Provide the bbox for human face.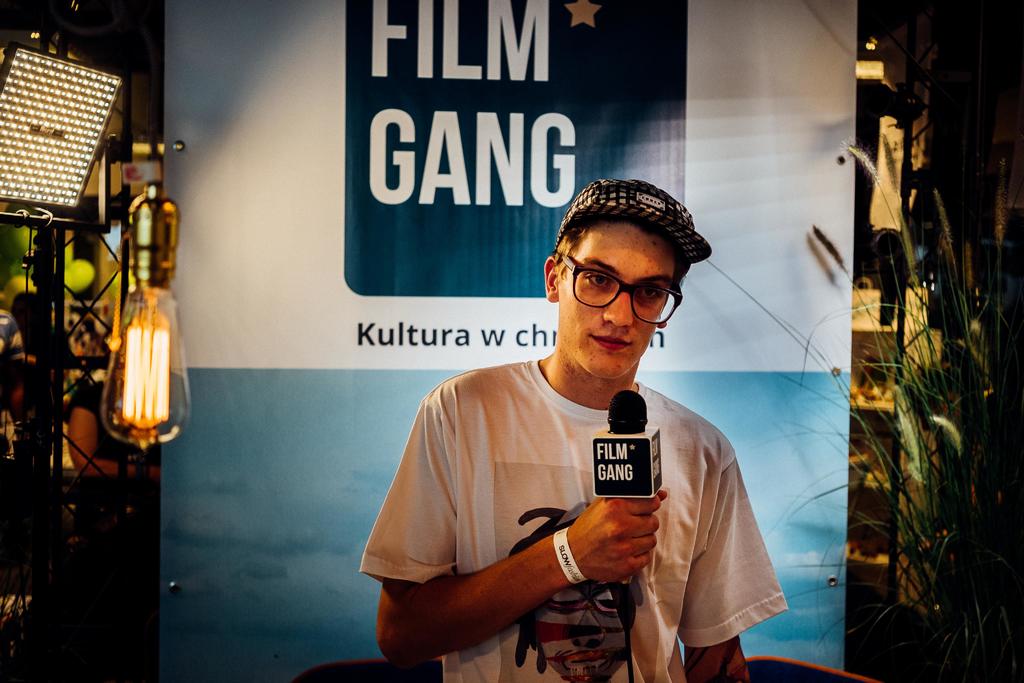
560 224 674 383.
